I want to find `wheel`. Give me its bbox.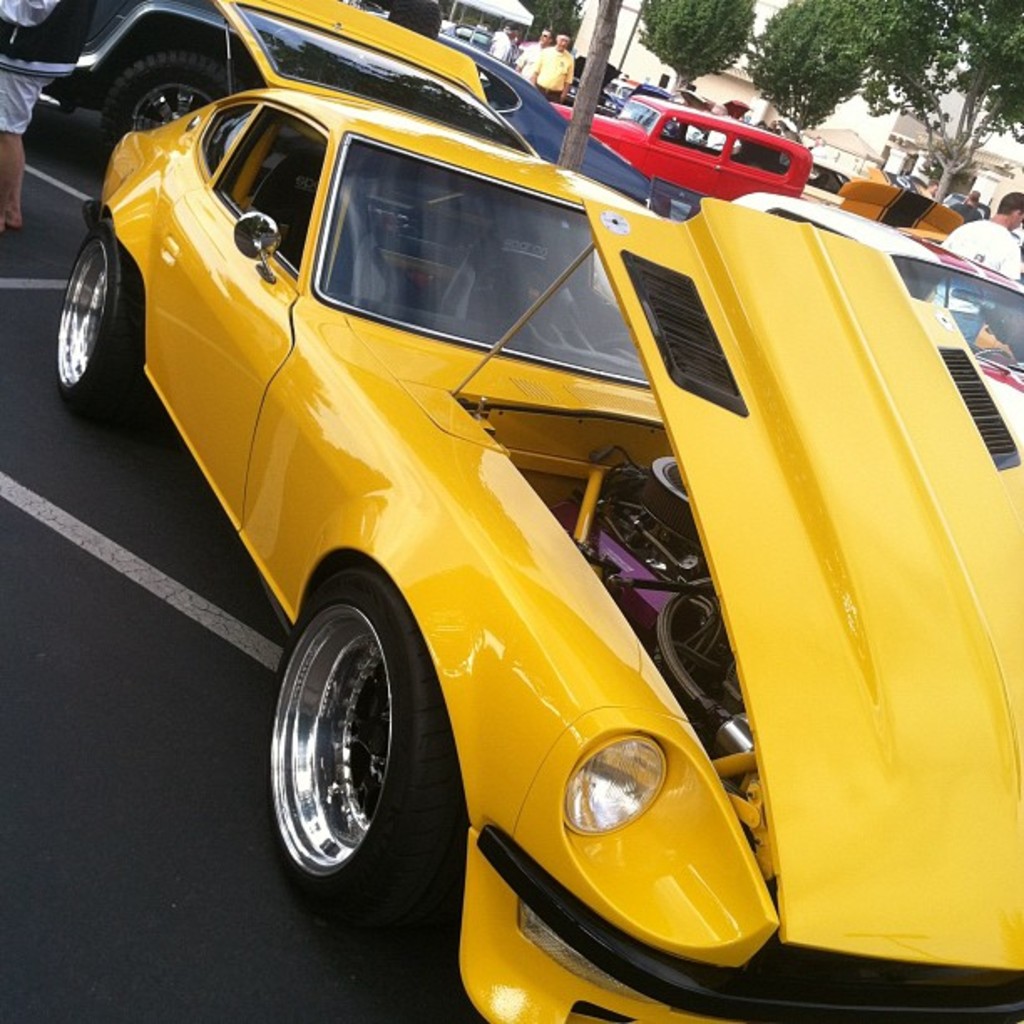
(263, 561, 453, 927).
